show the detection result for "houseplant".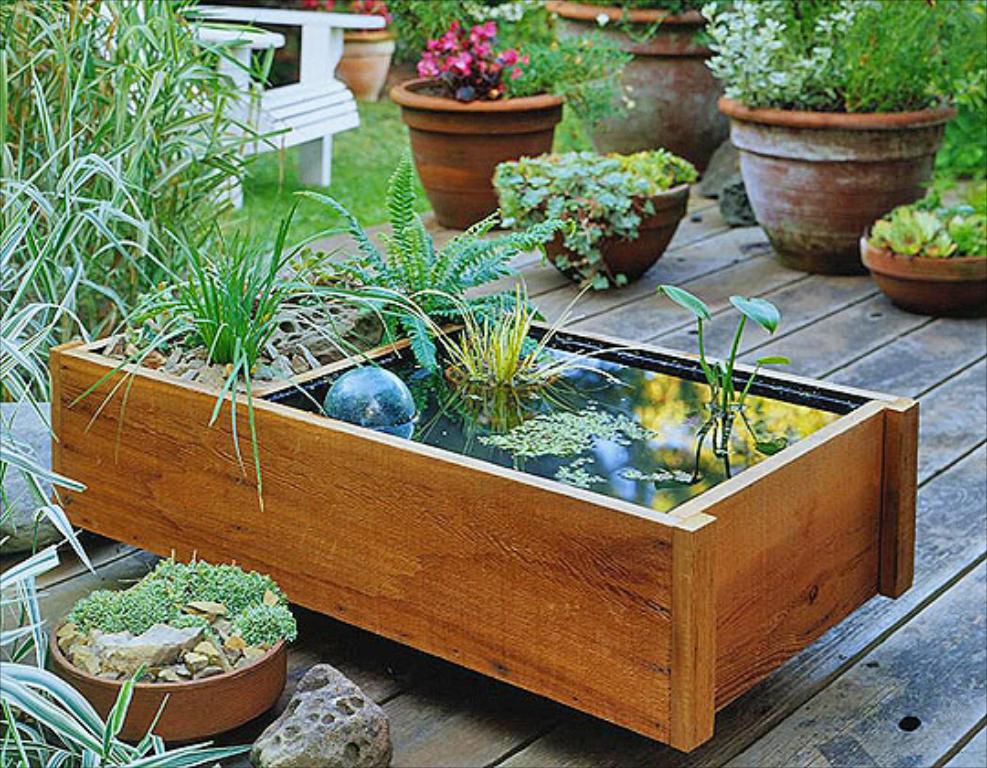
bbox=(501, 143, 691, 298).
